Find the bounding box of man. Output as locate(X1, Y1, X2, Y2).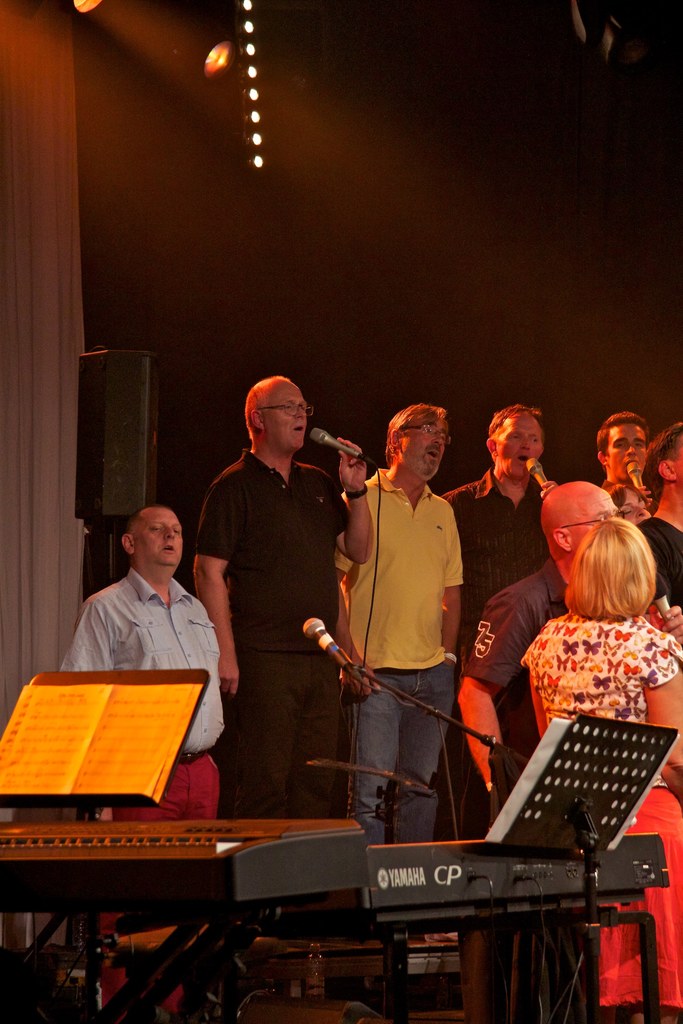
locate(595, 410, 650, 498).
